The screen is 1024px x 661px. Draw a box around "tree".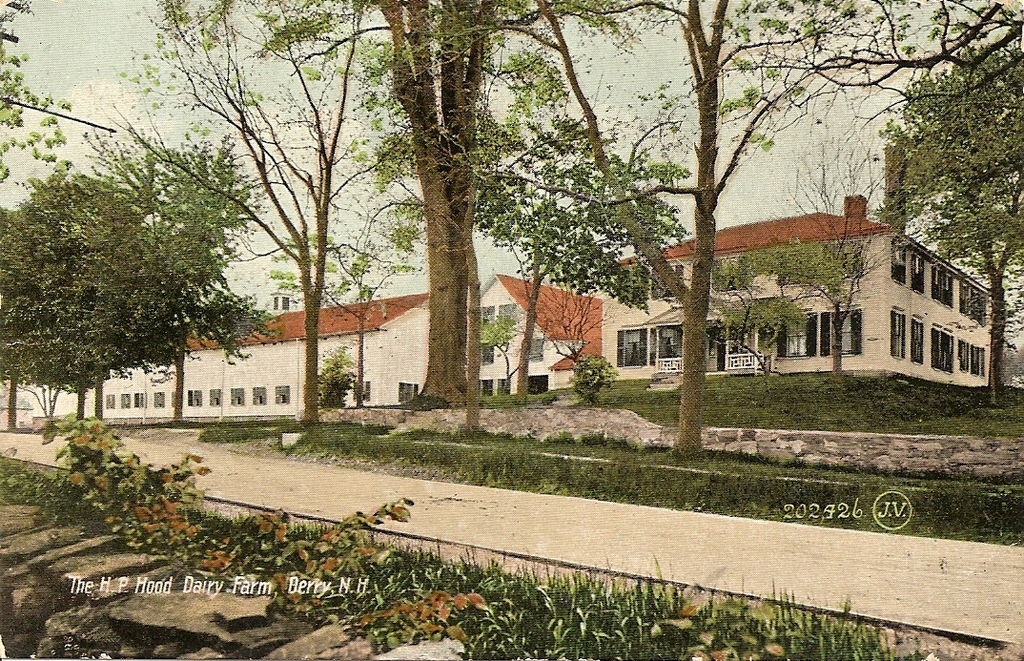
(283,121,435,412).
